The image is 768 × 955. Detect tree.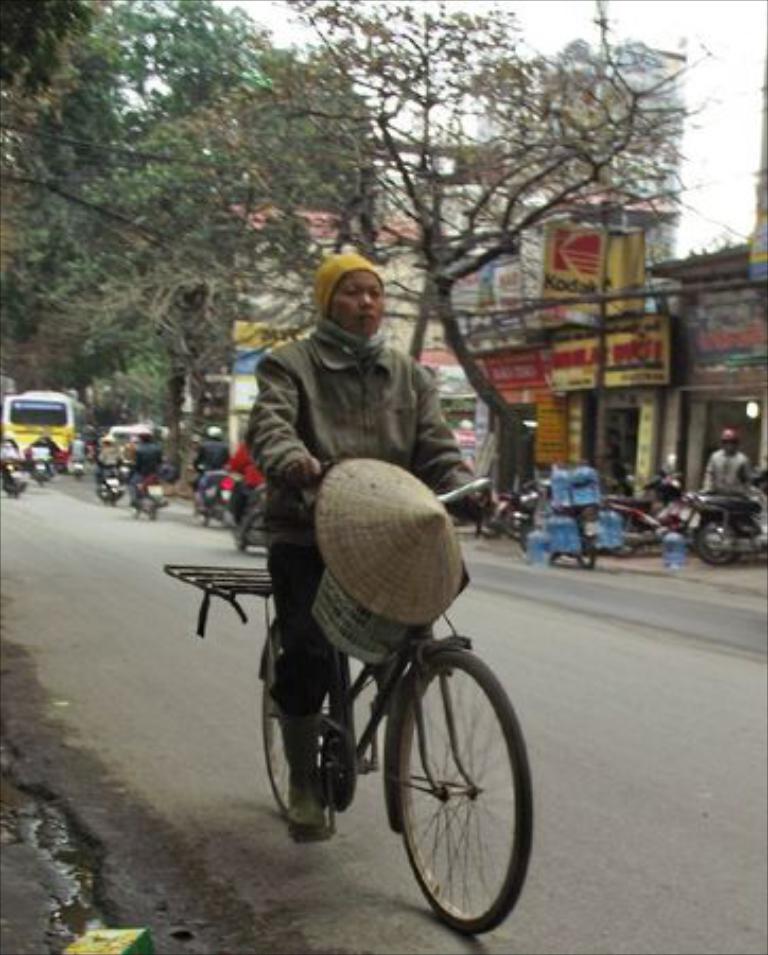
Detection: crop(280, 36, 687, 374).
